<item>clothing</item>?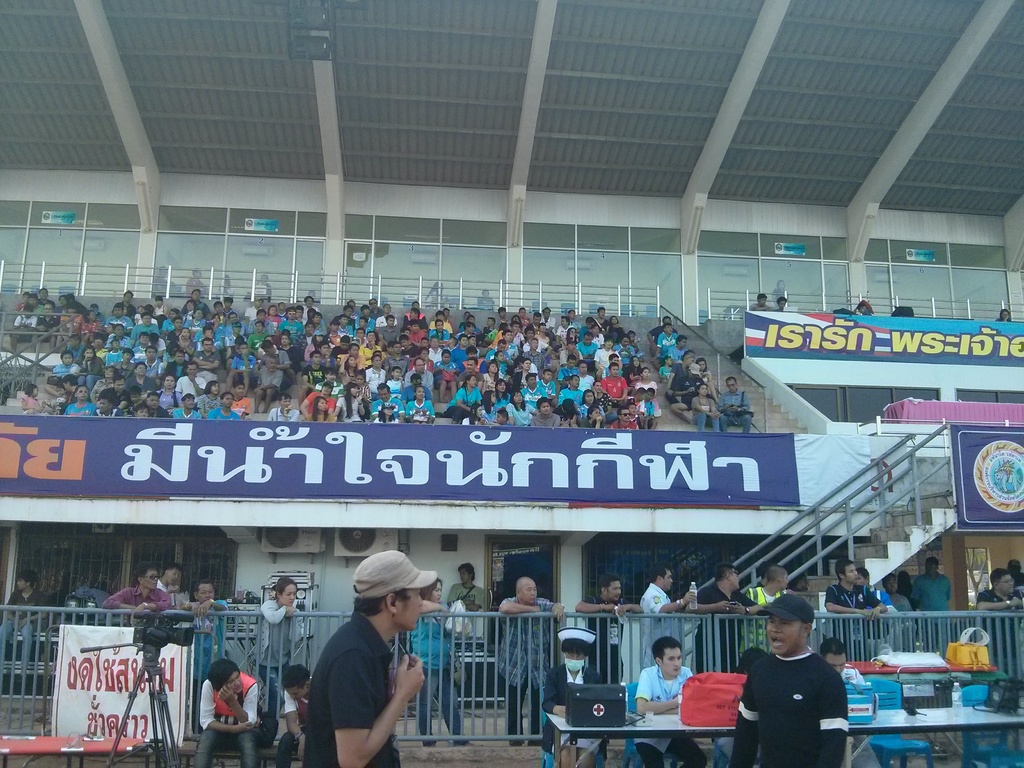
rect(737, 650, 856, 755)
